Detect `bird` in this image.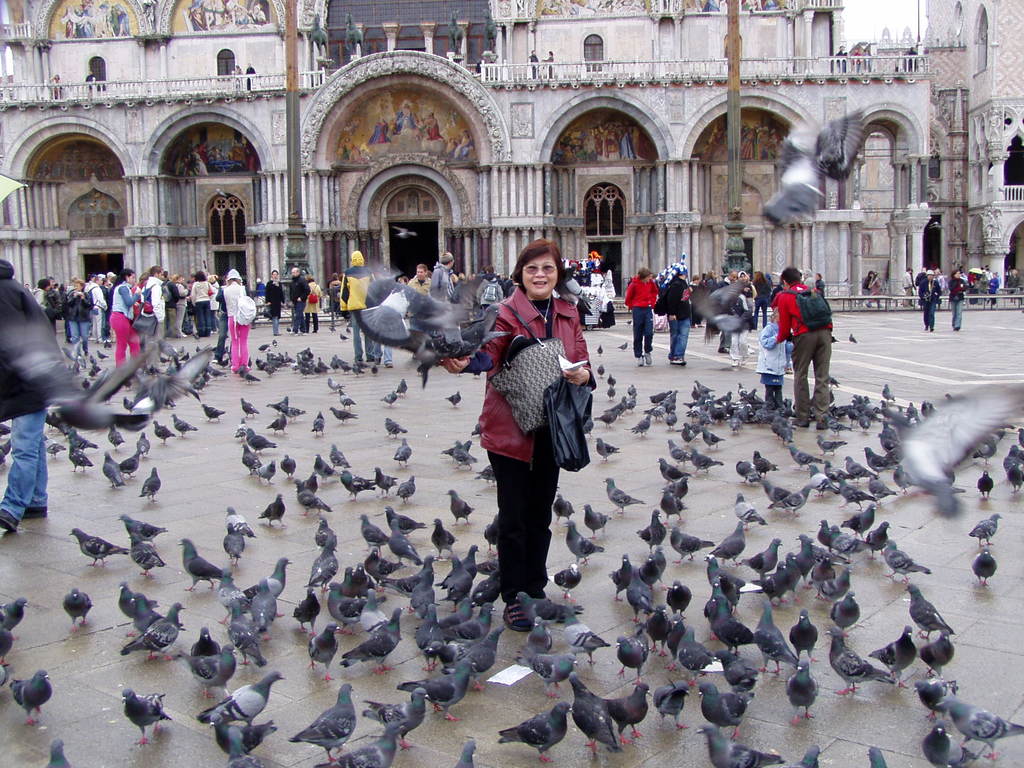
Detection: box=[936, 698, 1023, 760].
